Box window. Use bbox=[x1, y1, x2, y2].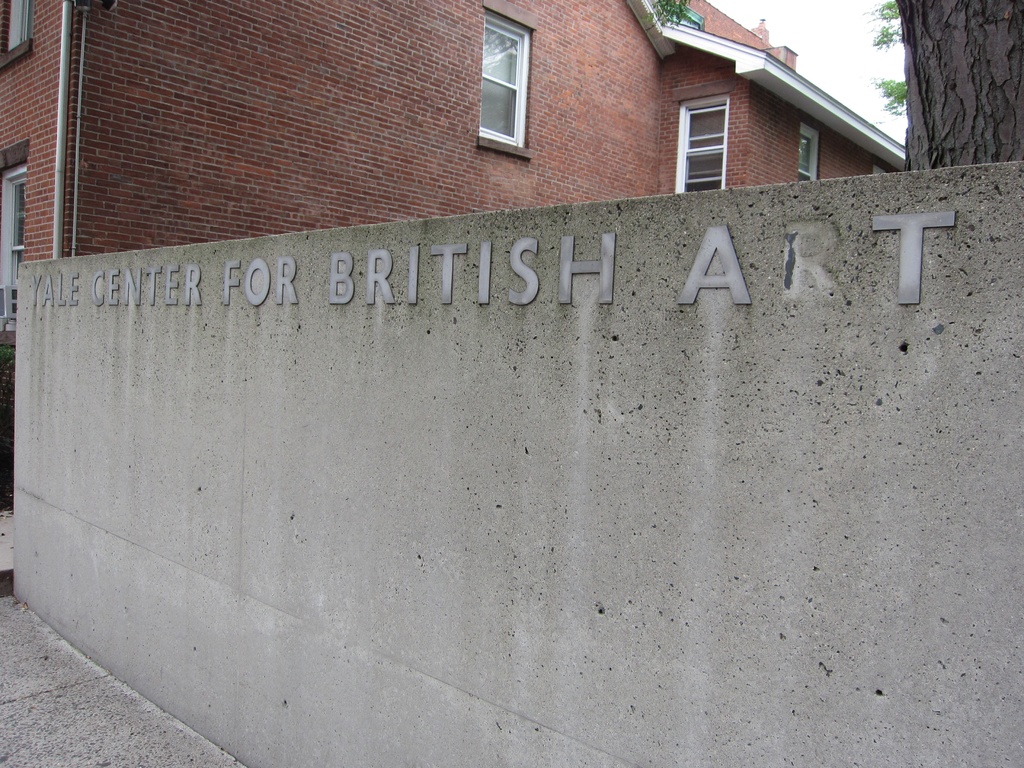
bbox=[796, 120, 822, 182].
